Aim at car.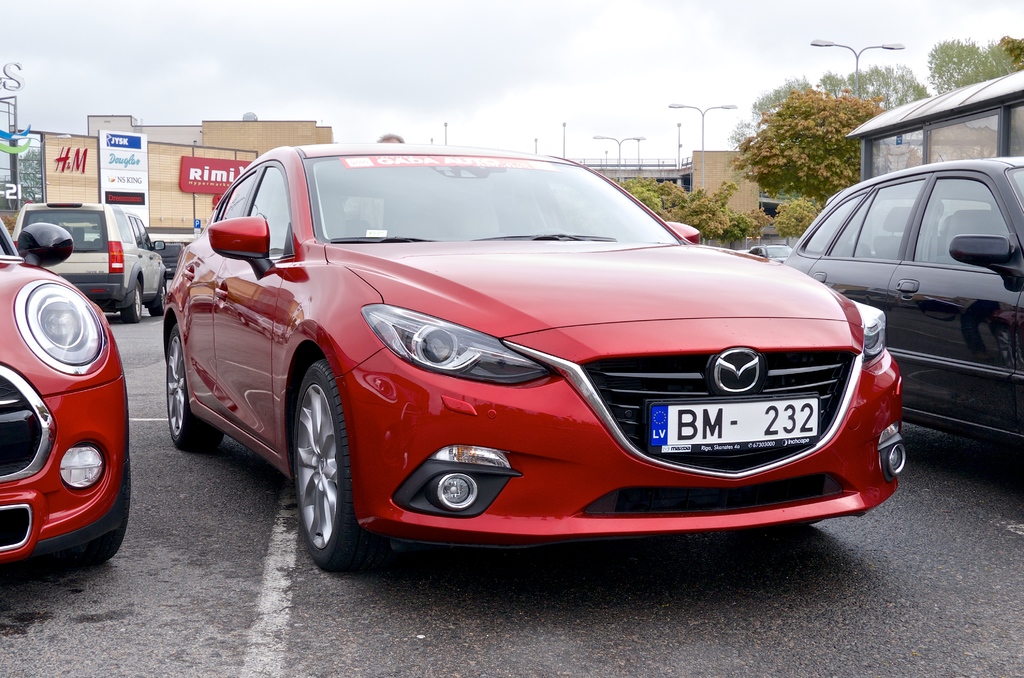
Aimed at region(771, 161, 1023, 462).
